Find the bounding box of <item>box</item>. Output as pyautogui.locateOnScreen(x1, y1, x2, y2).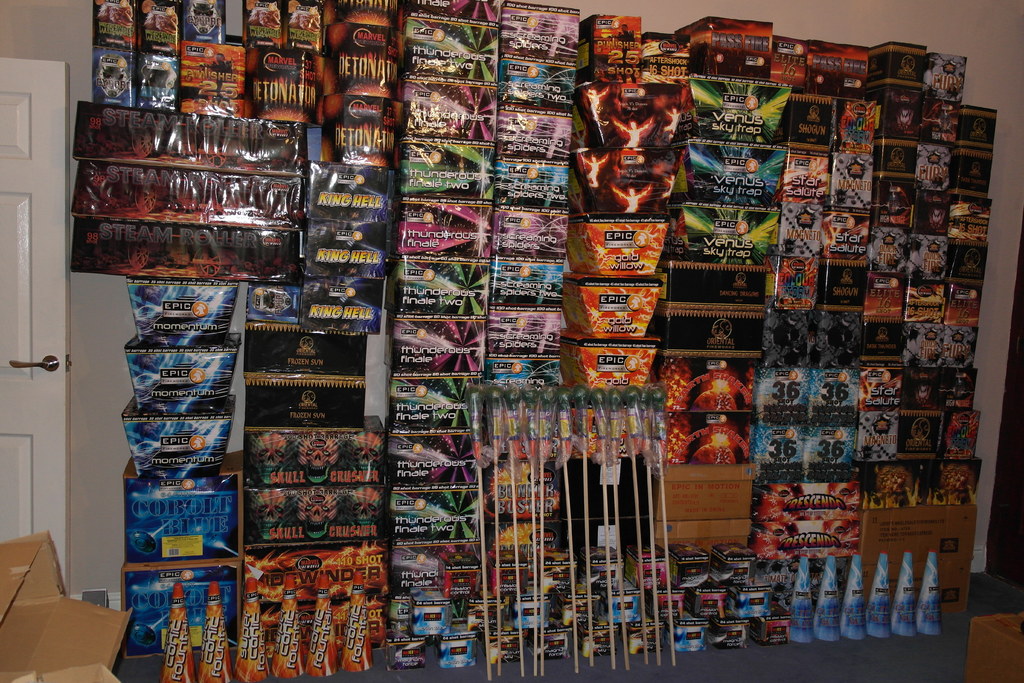
pyautogui.locateOnScreen(537, 551, 576, 593).
